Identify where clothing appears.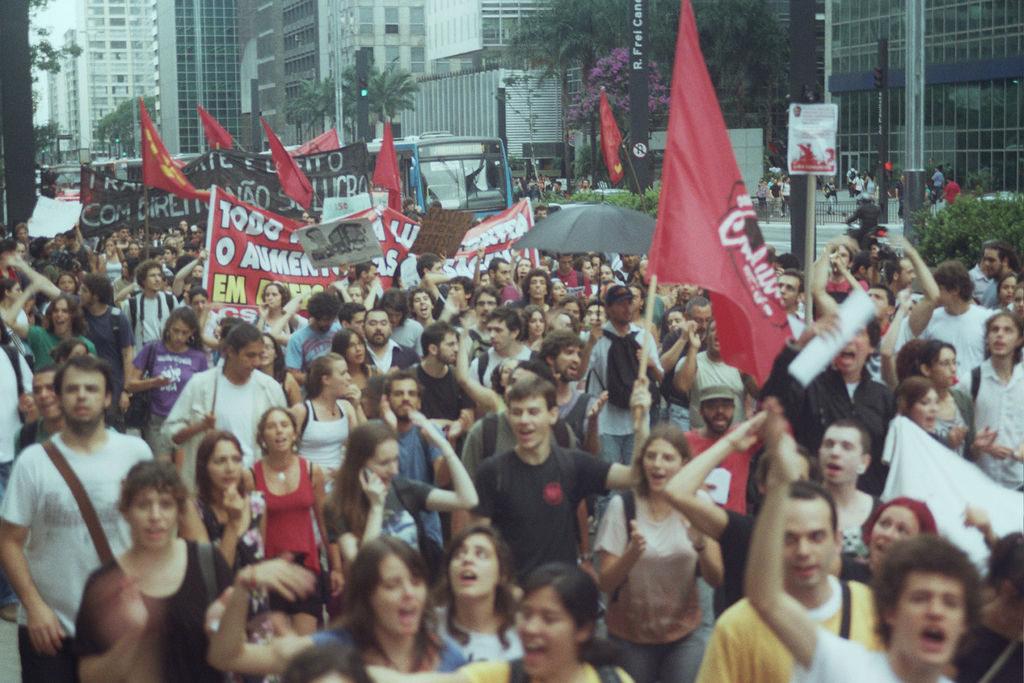
Appears at <bbox>941, 179, 957, 199</bbox>.
